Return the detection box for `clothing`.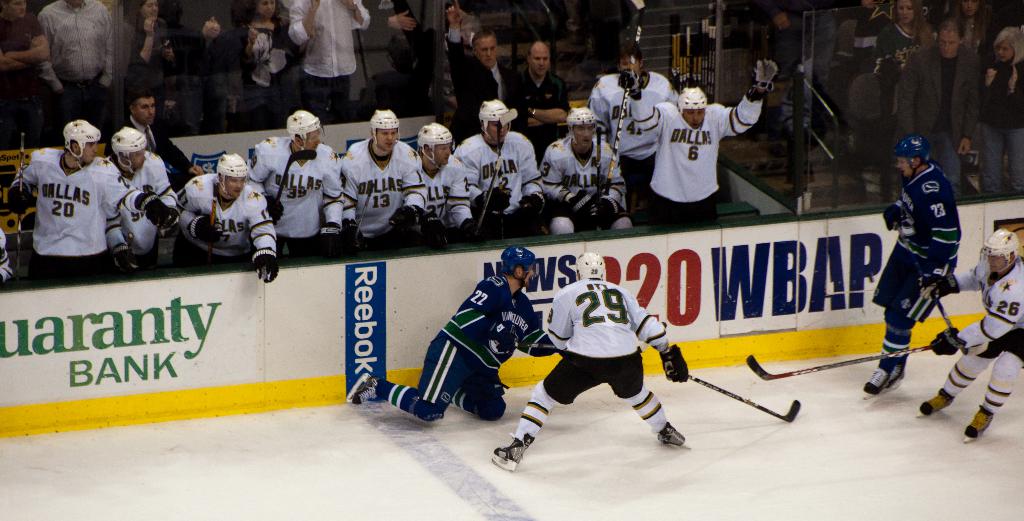
<bbox>369, 269, 553, 419</bbox>.
